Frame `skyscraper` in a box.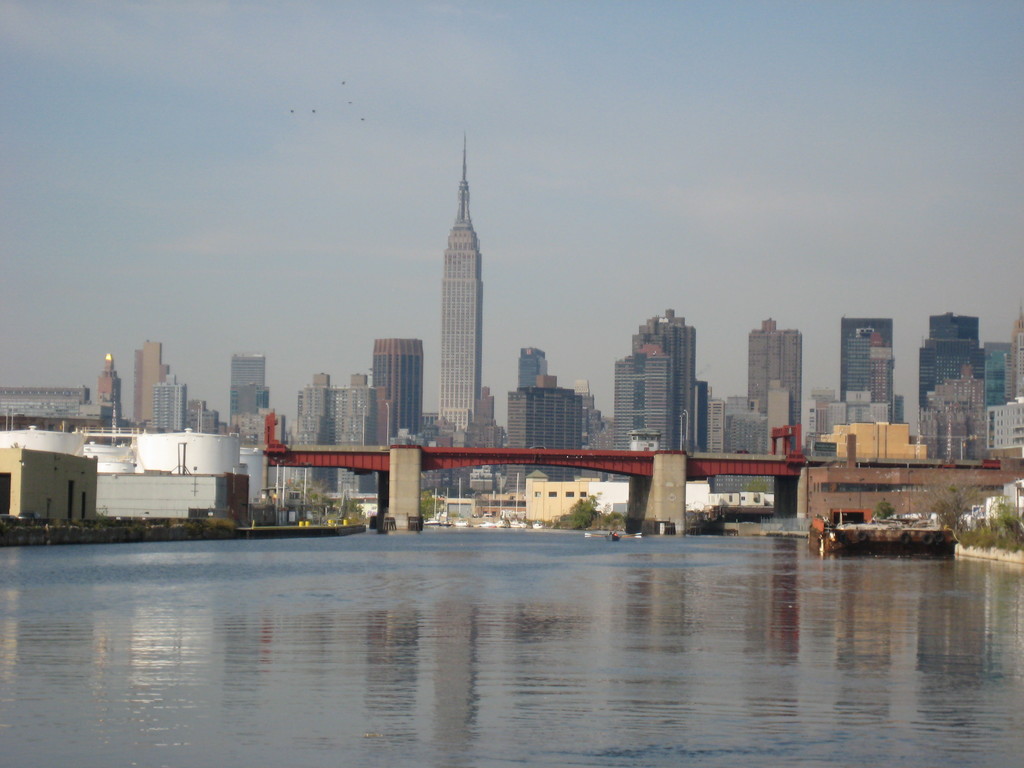
BBox(438, 133, 483, 429).
